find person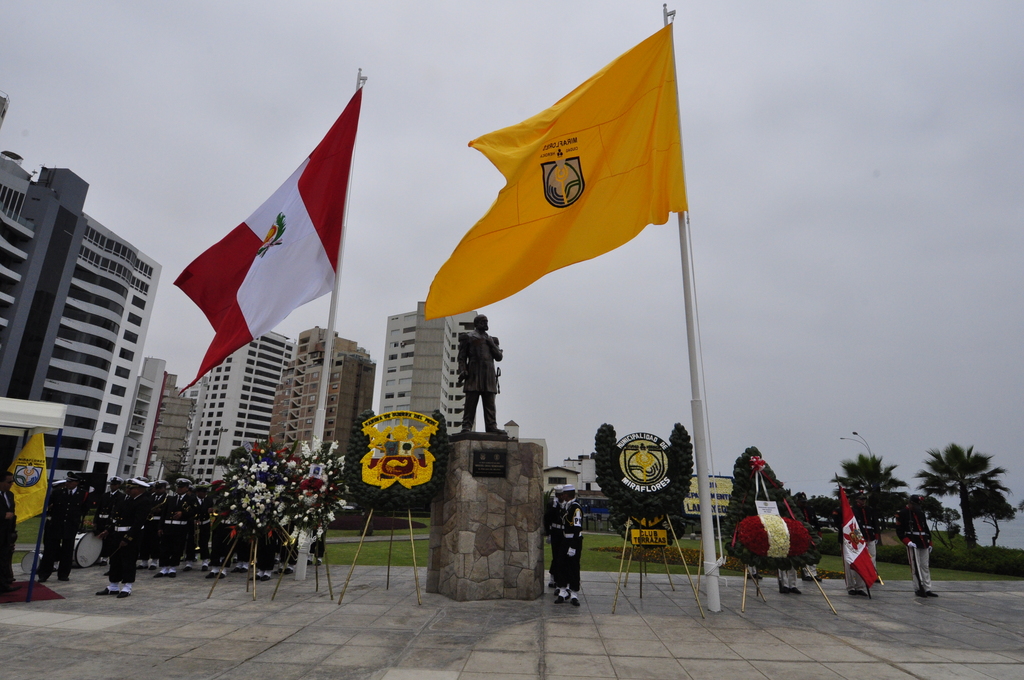
550,483,565,598
